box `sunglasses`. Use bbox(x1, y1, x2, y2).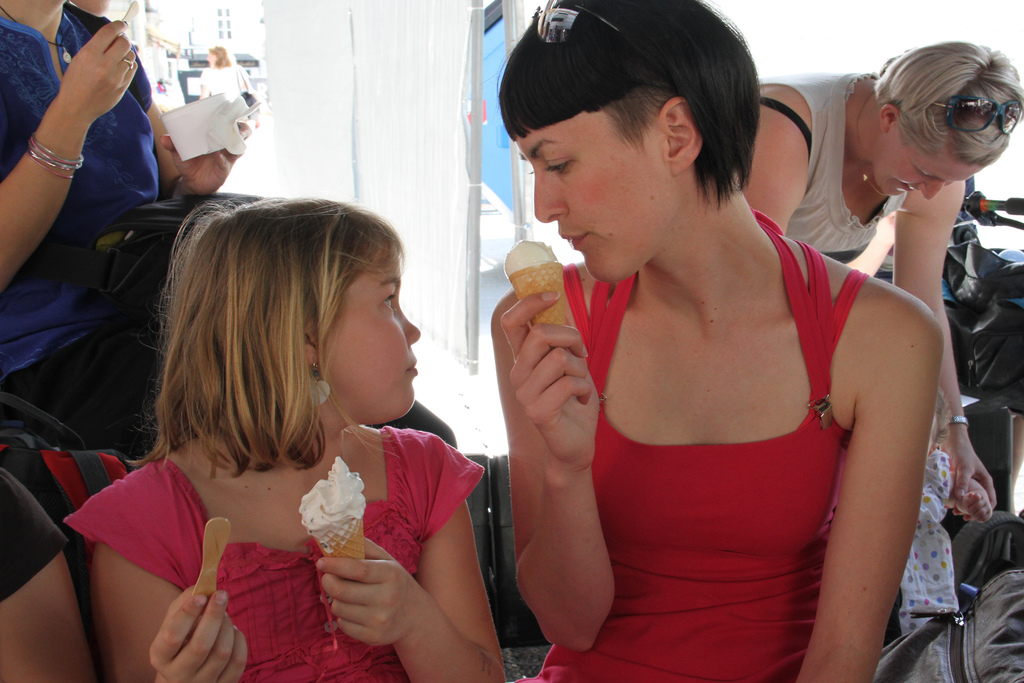
bbox(929, 93, 1023, 133).
